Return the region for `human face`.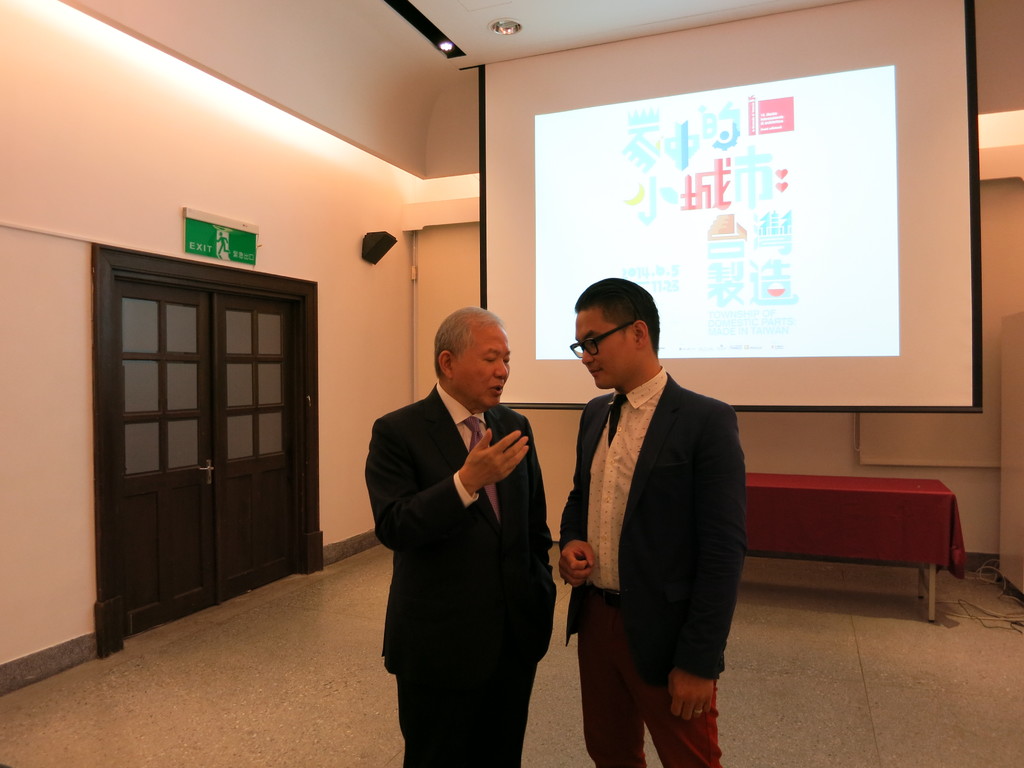
crop(574, 310, 628, 388).
